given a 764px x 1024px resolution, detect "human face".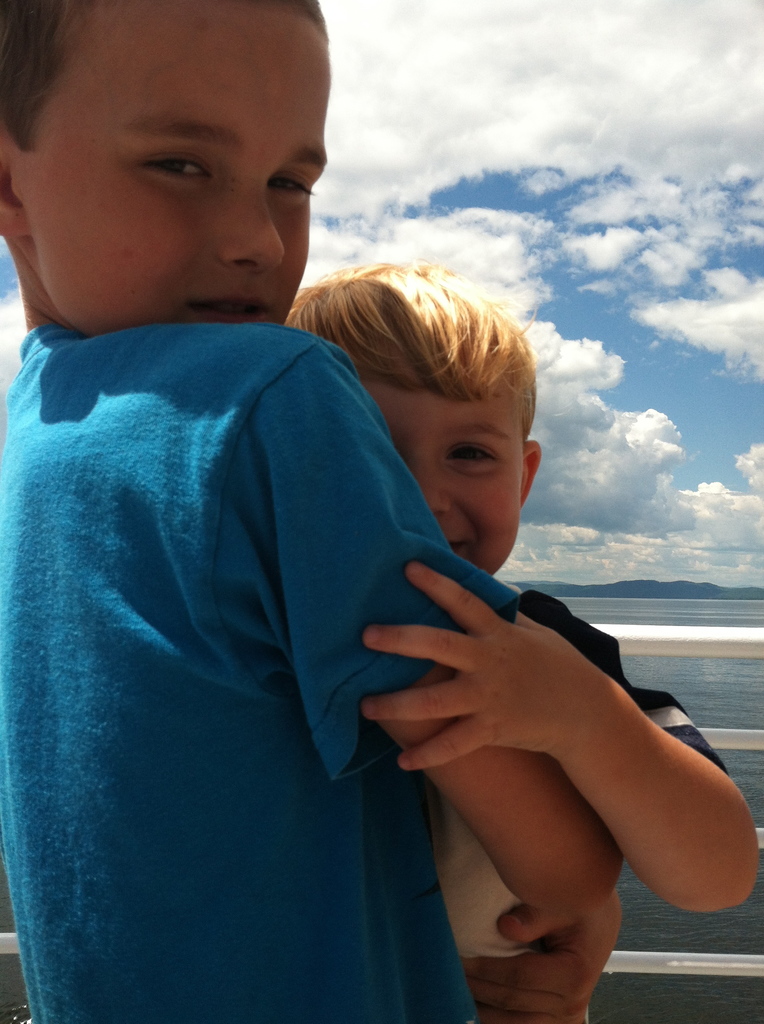
box(23, 0, 322, 337).
